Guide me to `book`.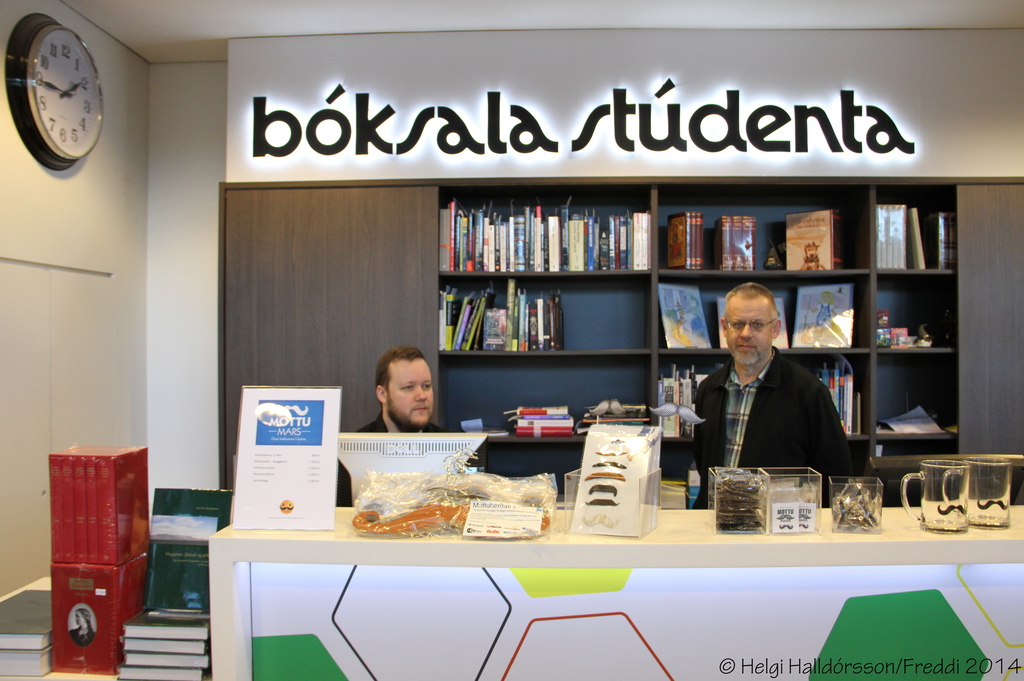
Guidance: left=519, top=413, right=581, bottom=417.
